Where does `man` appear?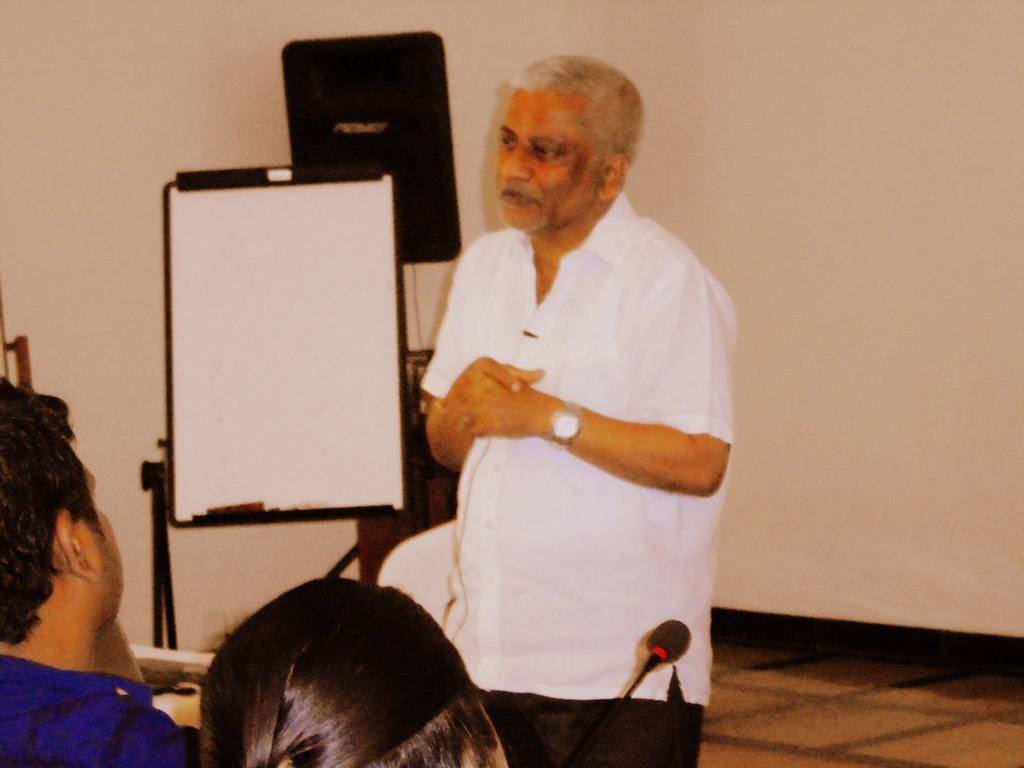
Appears at (left=0, top=378, right=202, bottom=767).
